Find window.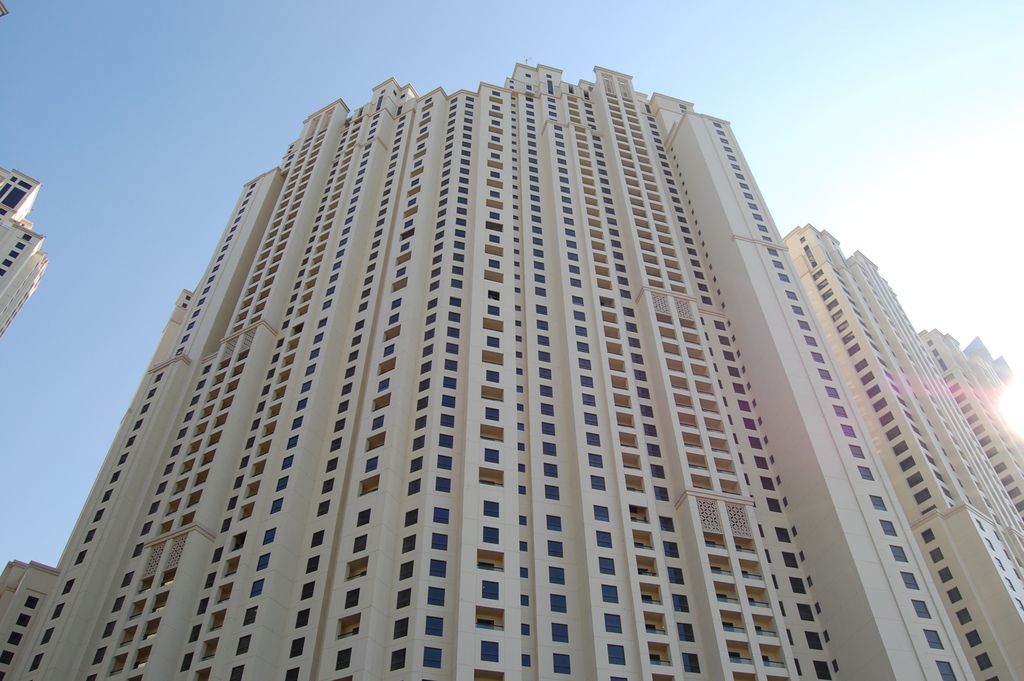
l=978, t=433, r=988, b=449.
